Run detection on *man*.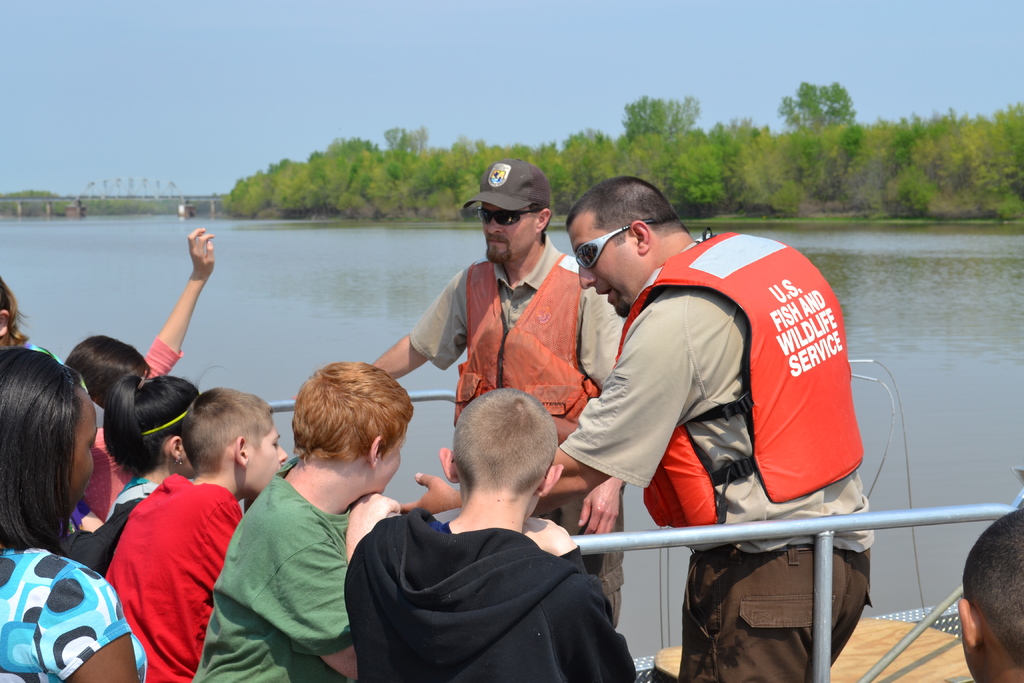
Result: locate(175, 356, 415, 682).
